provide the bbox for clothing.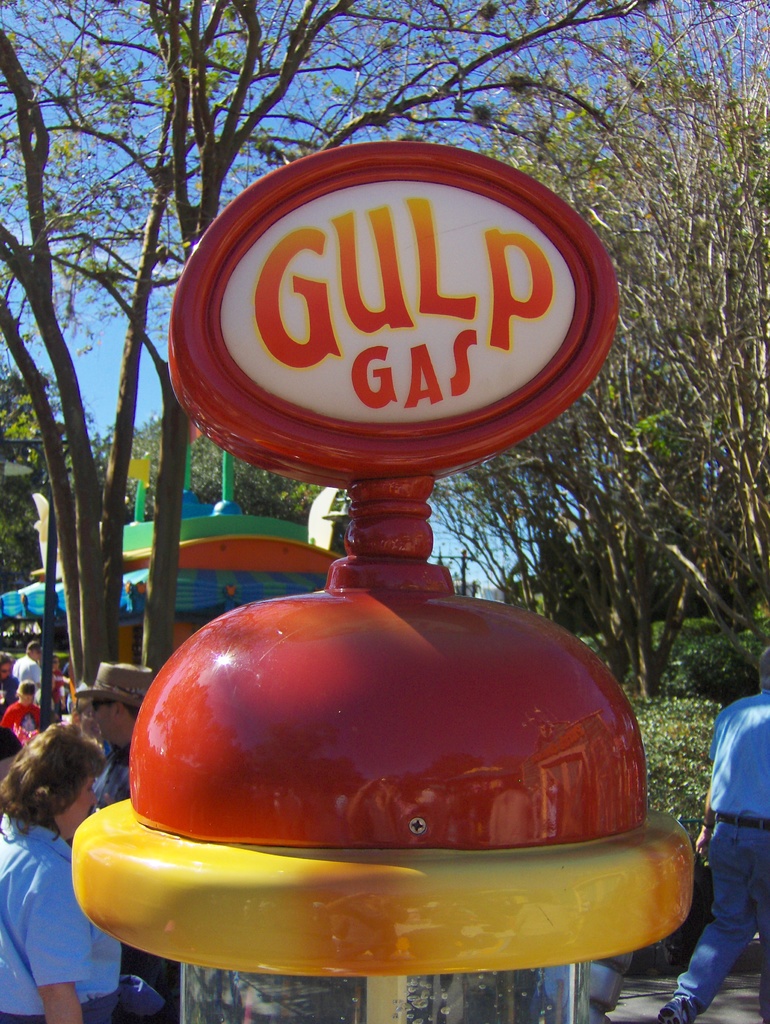
86:734:145:815.
